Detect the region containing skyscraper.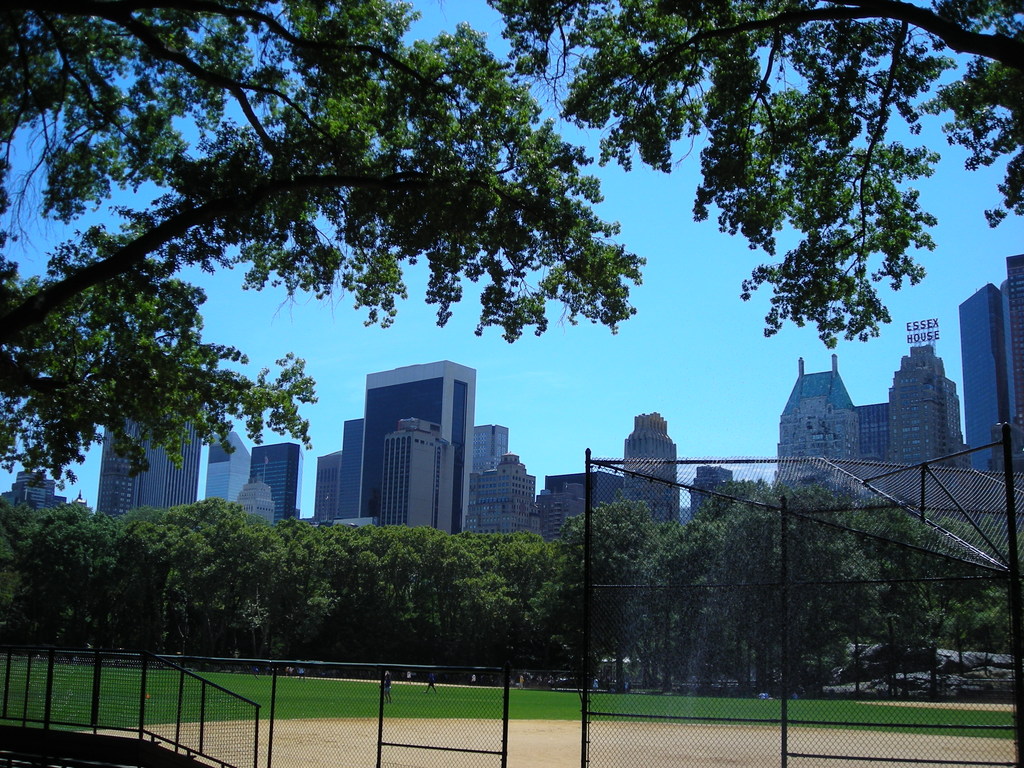
(96,407,202,511).
